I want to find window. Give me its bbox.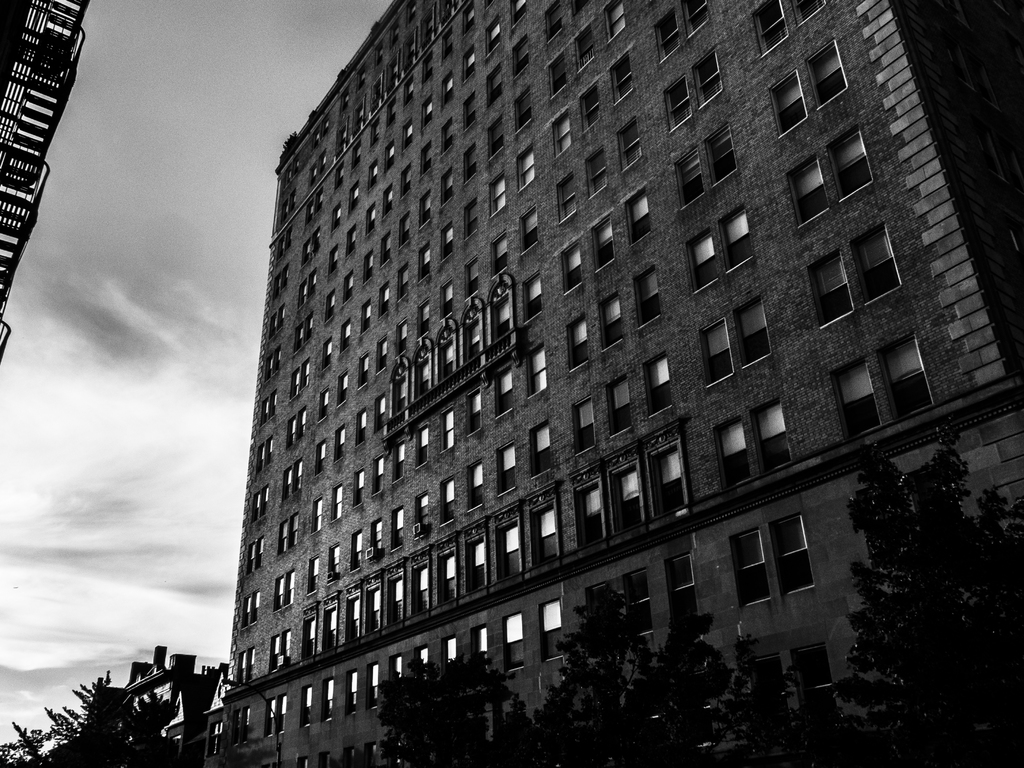
box(582, 564, 653, 637).
